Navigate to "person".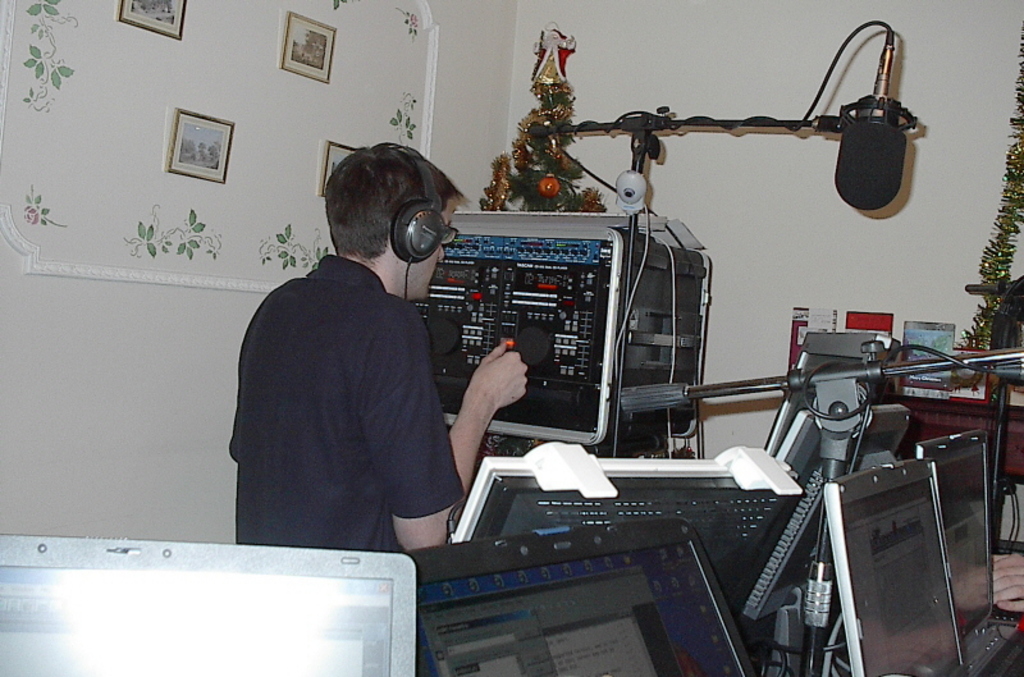
Navigation target: 992,552,1023,613.
